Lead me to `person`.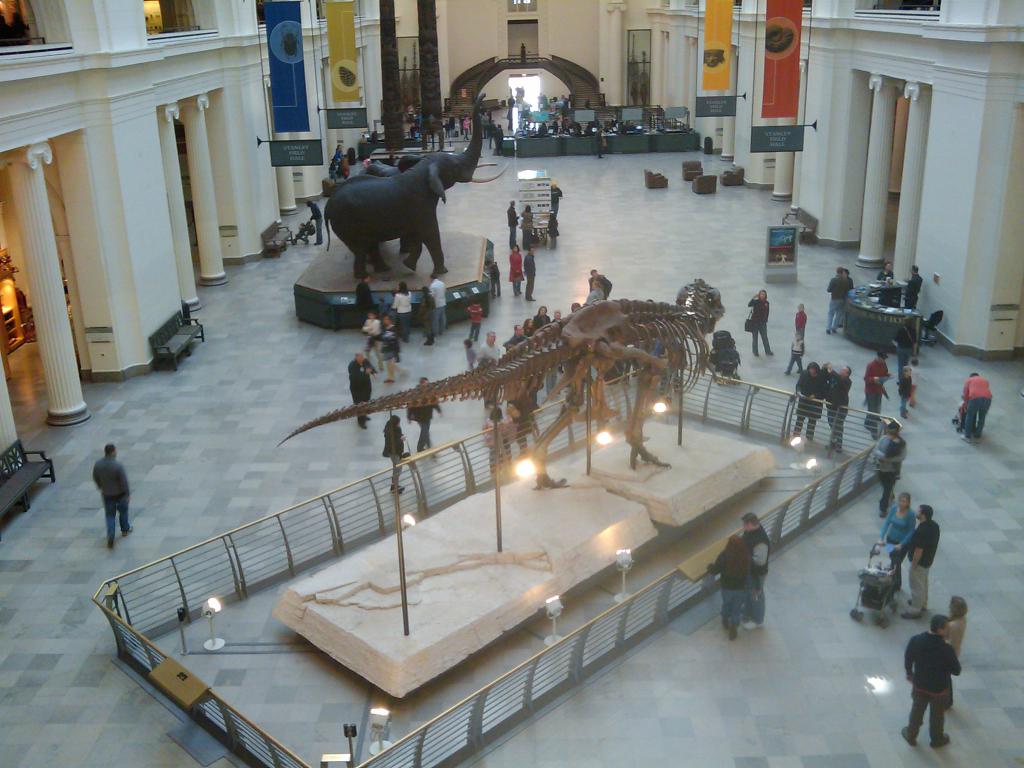
Lead to (567,301,579,310).
